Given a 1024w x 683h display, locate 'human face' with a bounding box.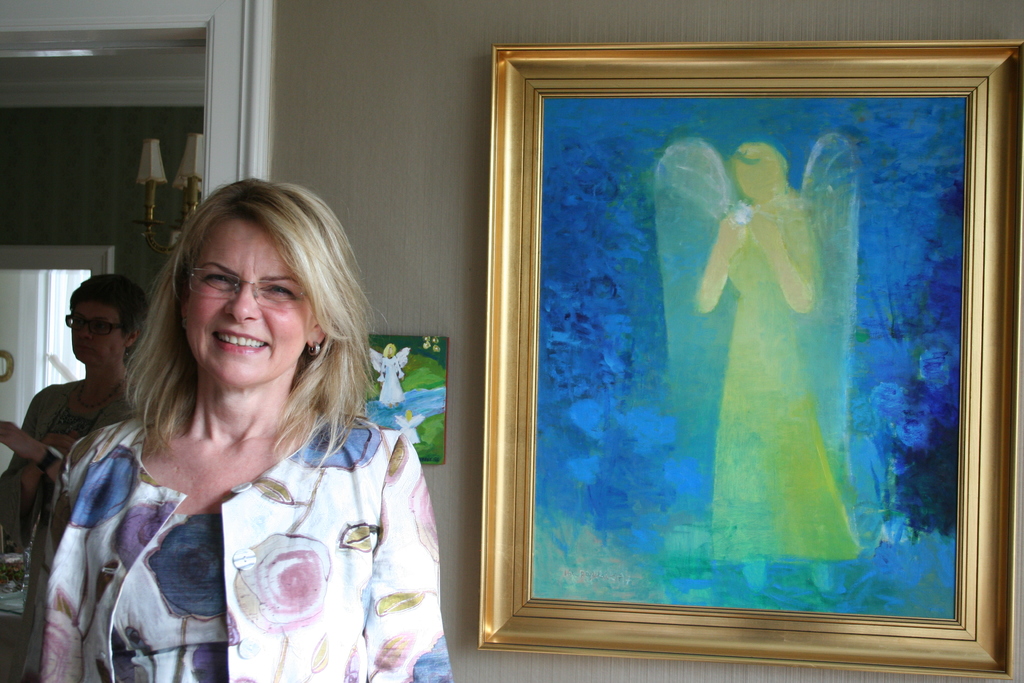
Located: pyautogui.locateOnScreen(70, 304, 125, 368).
